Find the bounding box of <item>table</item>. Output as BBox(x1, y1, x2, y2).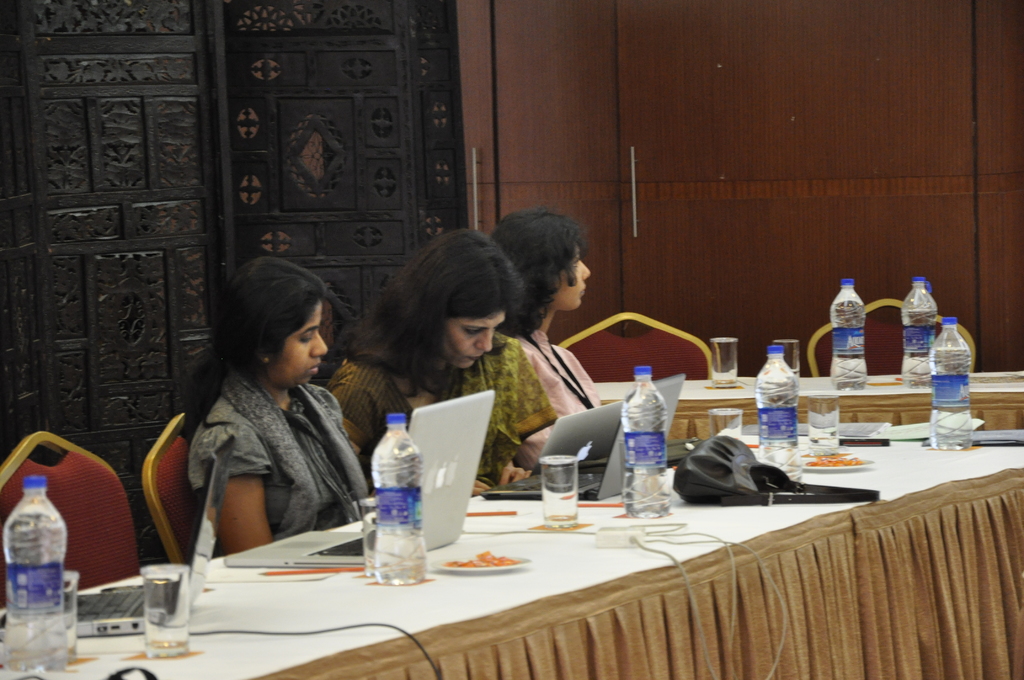
BBox(106, 410, 977, 675).
